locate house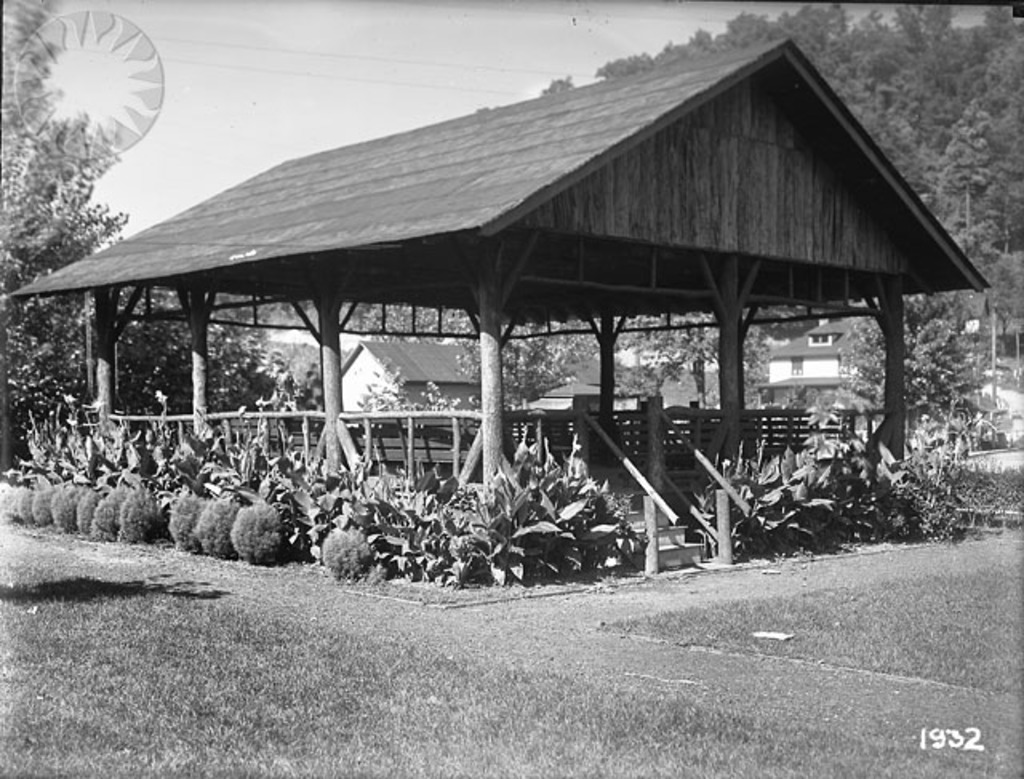
755 309 885 429
